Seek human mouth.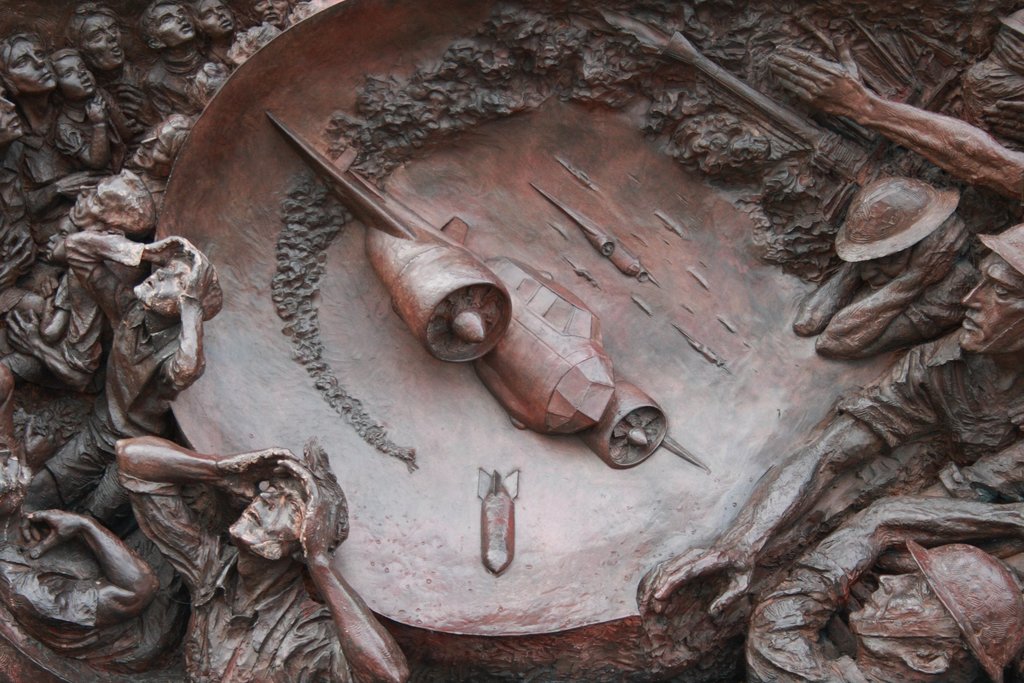
(left=180, top=21, right=193, bottom=31).
